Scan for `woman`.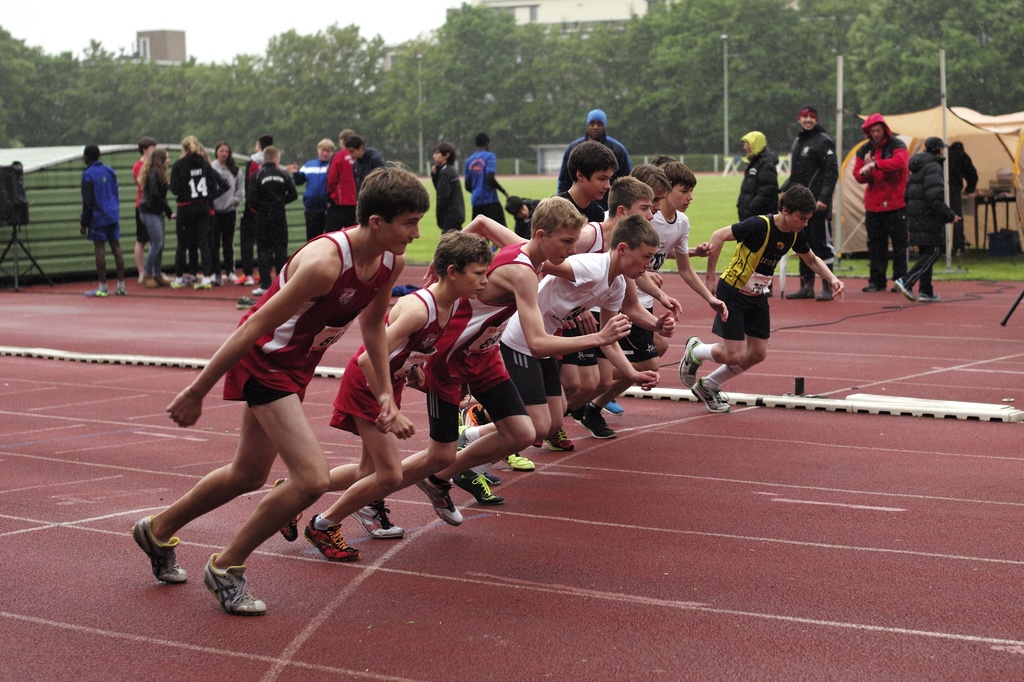
Scan result: bbox=[166, 138, 231, 292].
